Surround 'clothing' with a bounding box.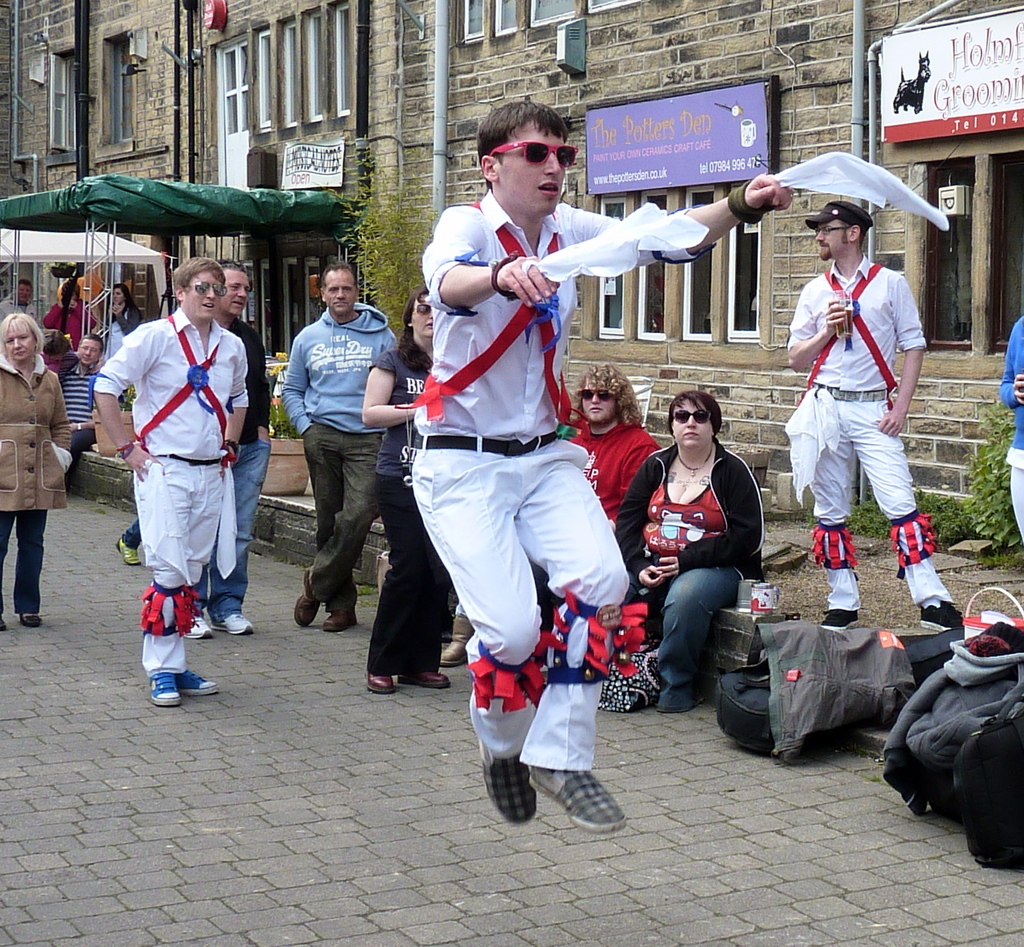
<box>783,251,955,611</box>.
